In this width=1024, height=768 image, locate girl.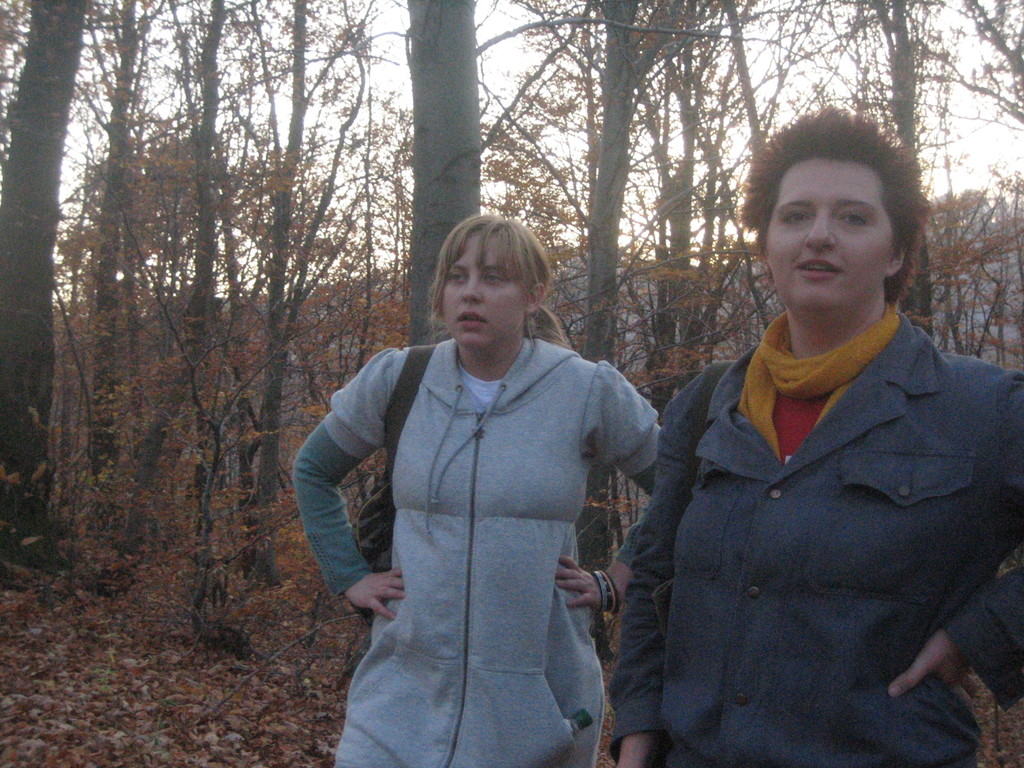
Bounding box: pyautogui.locateOnScreen(605, 106, 1023, 767).
